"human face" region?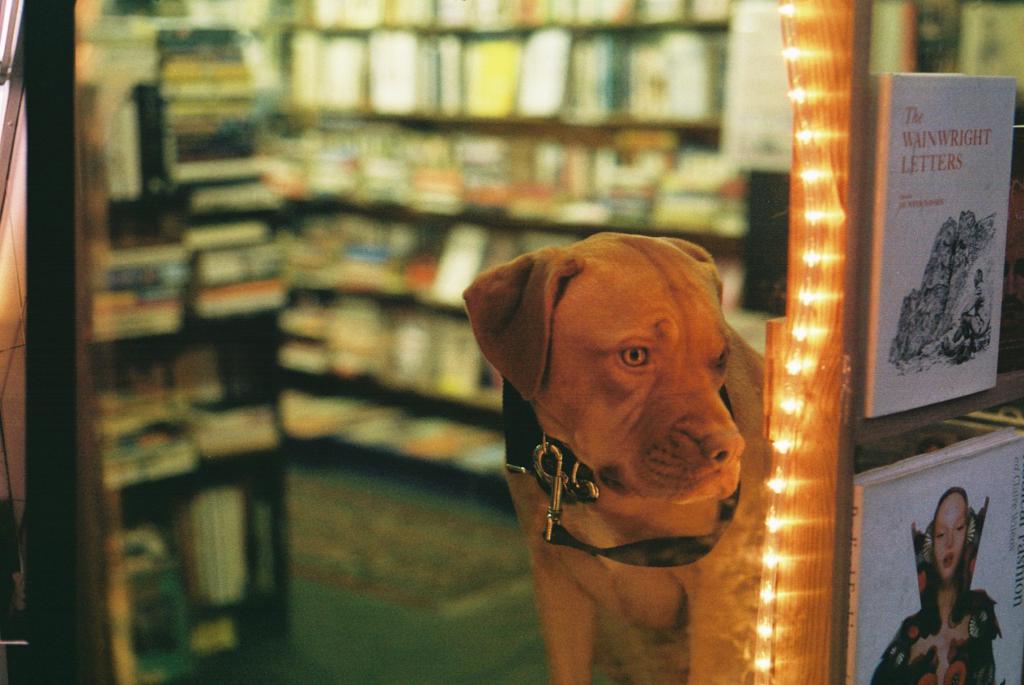
bbox=(932, 489, 967, 582)
